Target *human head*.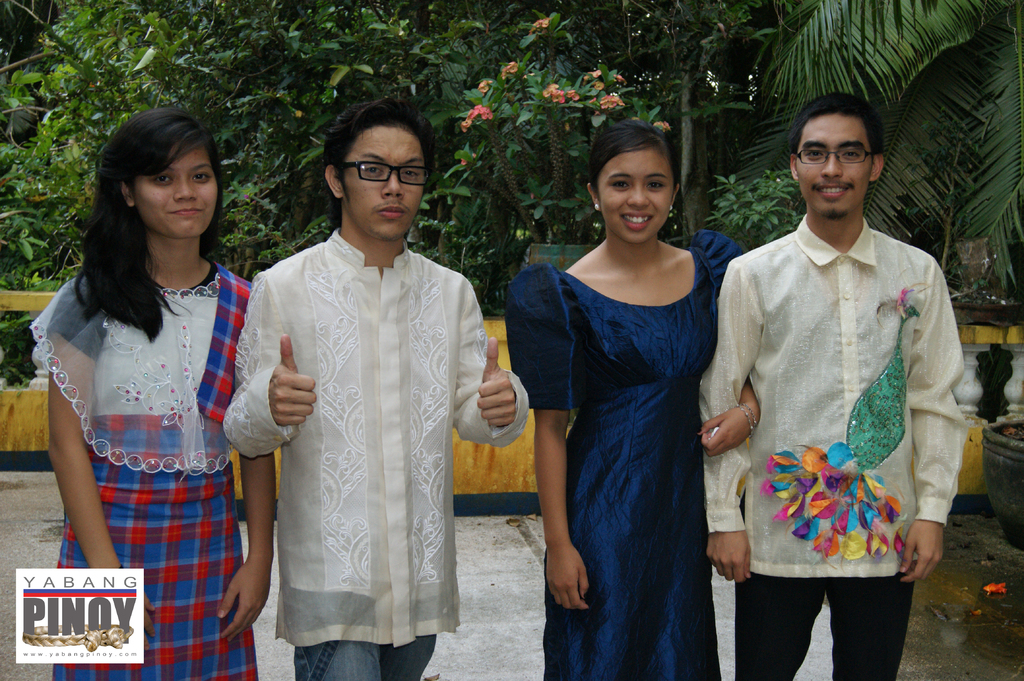
Target region: bbox=[323, 99, 434, 242].
